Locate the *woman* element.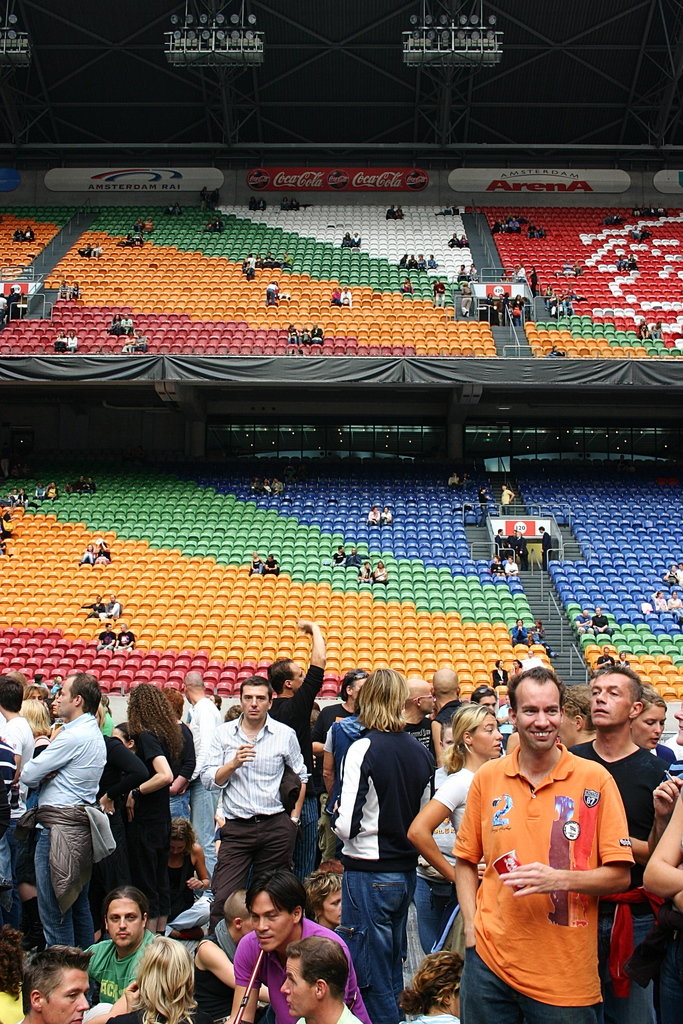
Element bbox: <region>636, 700, 666, 744</region>.
